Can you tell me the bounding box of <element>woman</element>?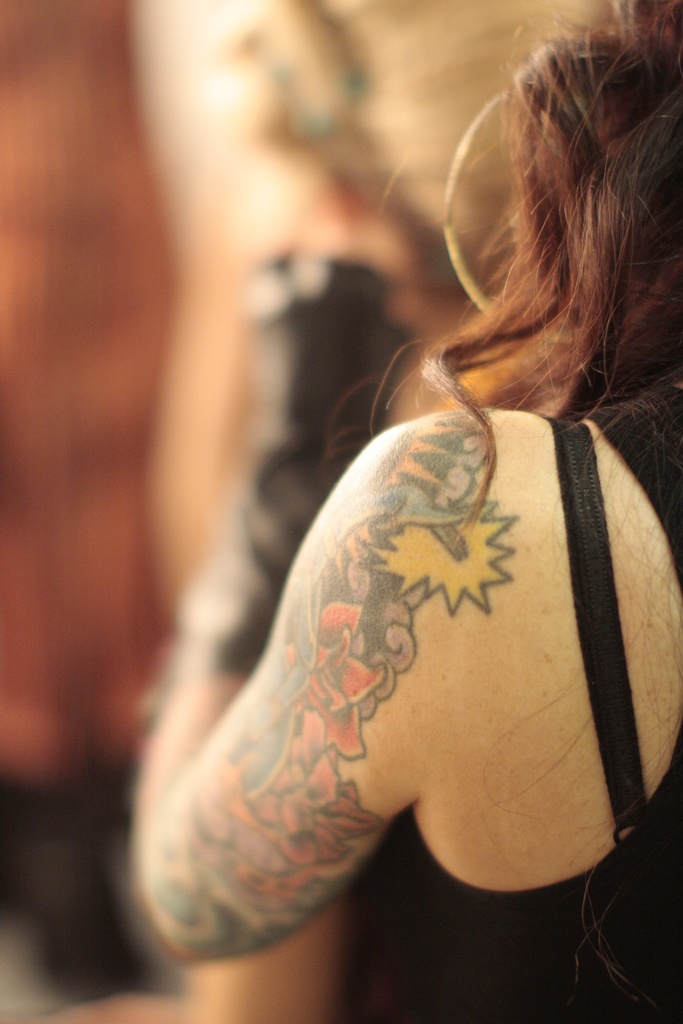
(156, 9, 673, 959).
